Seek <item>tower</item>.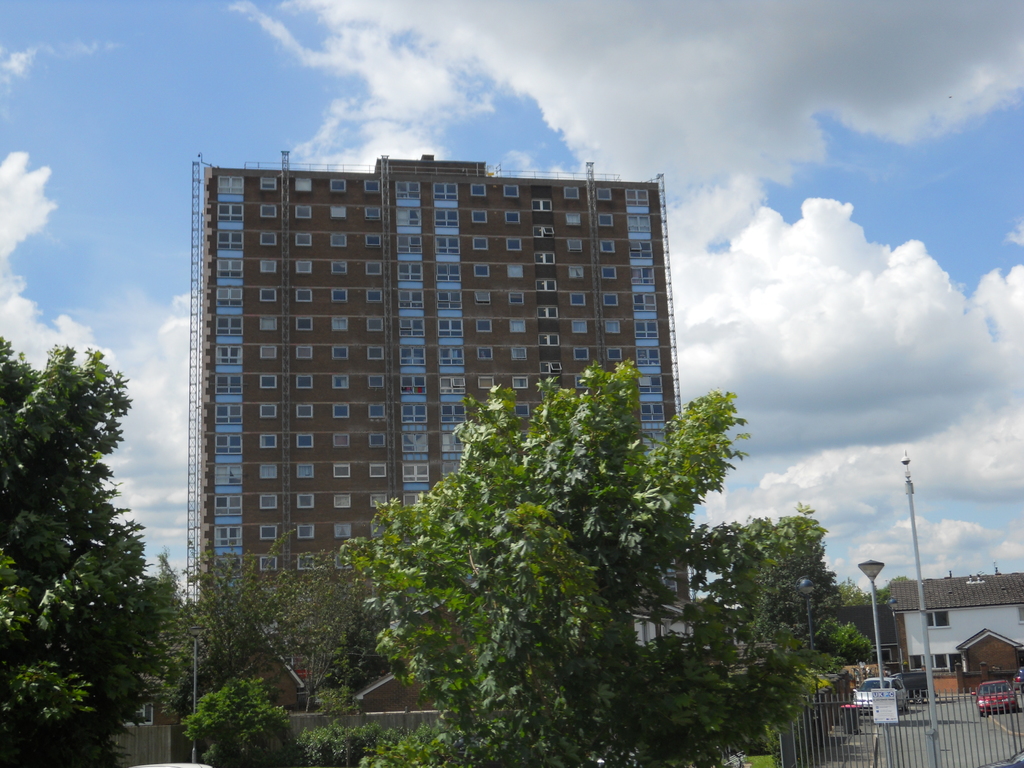
Rect(146, 100, 731, 648).
